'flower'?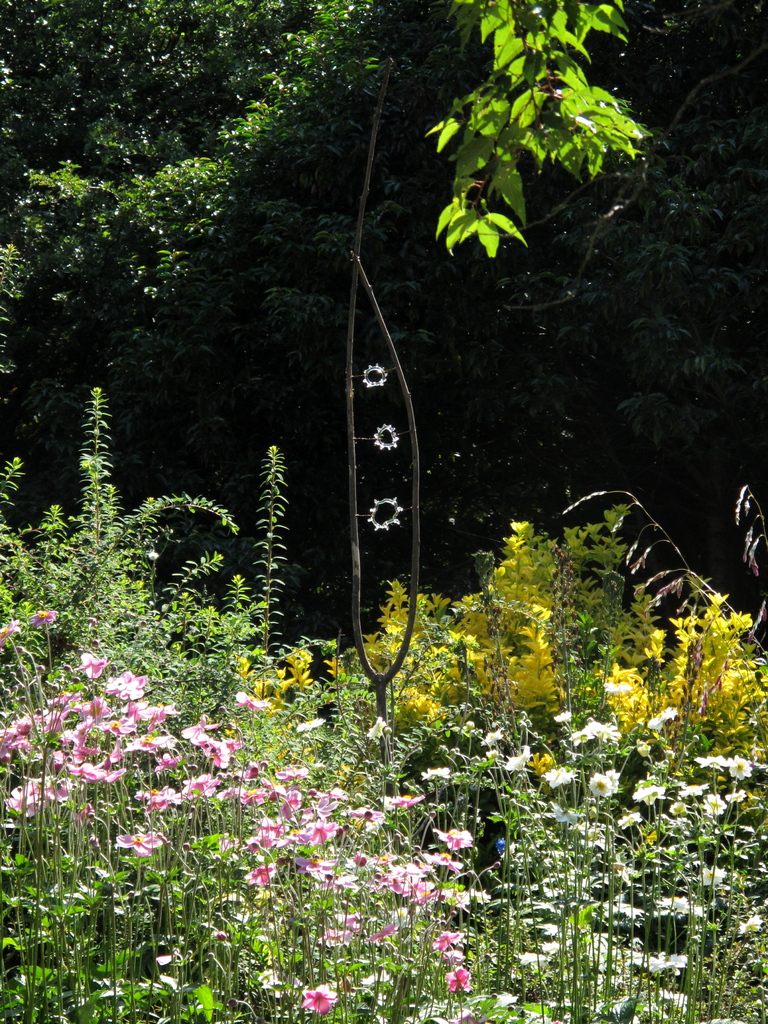
locate(436, 921, 460, 944)
